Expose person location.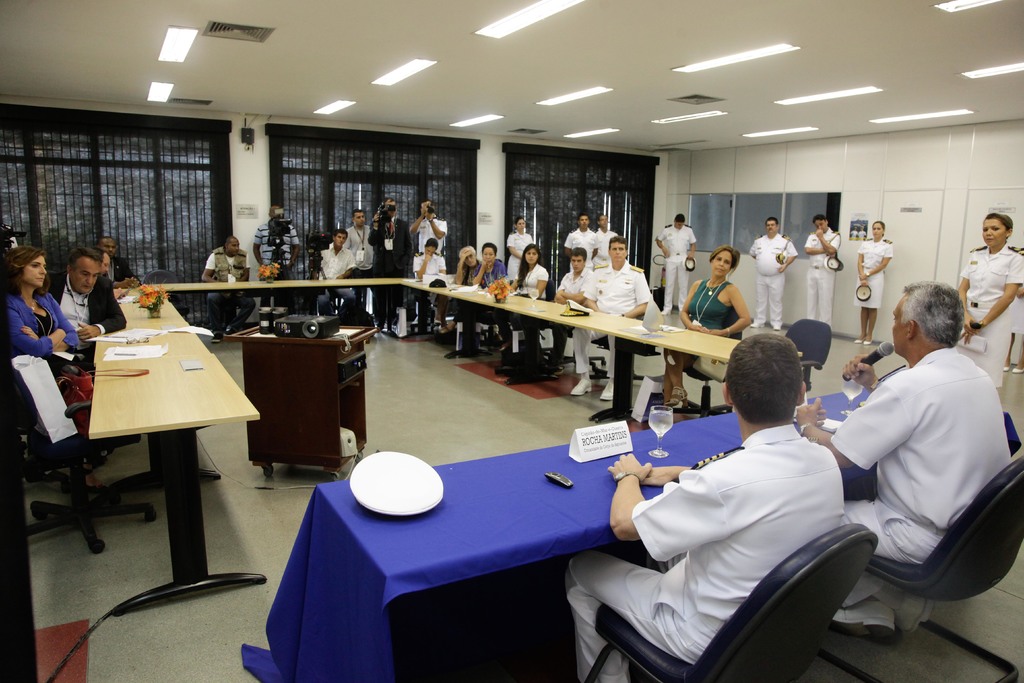
Exposed at select_region(559, 327, 845, 682).
